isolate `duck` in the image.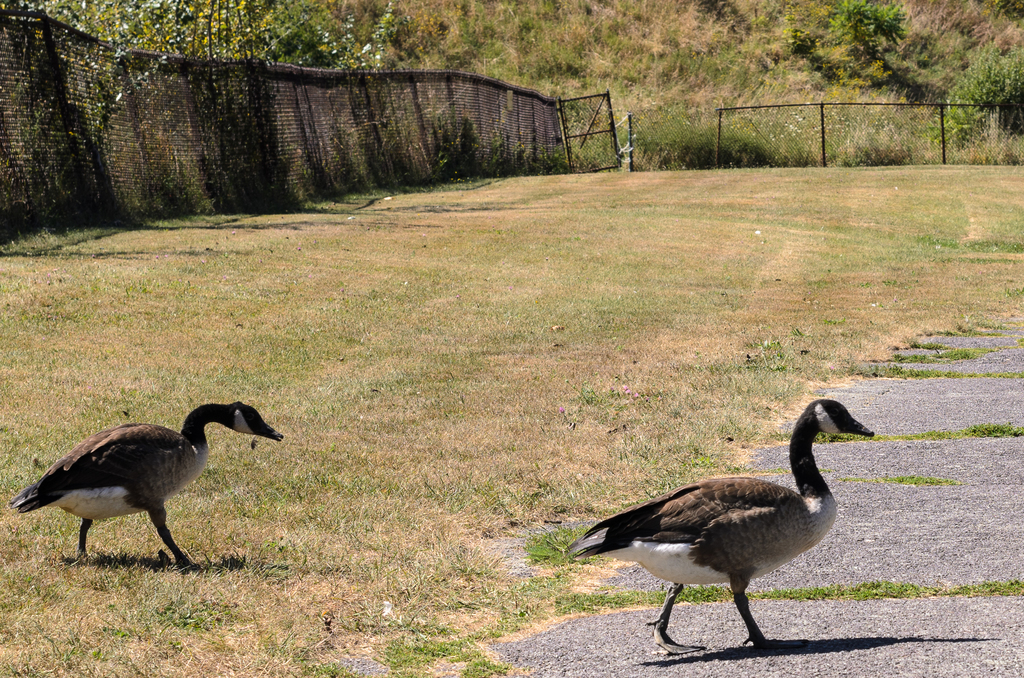
Isolated region: bbox=[5, 403, 286, 575].
